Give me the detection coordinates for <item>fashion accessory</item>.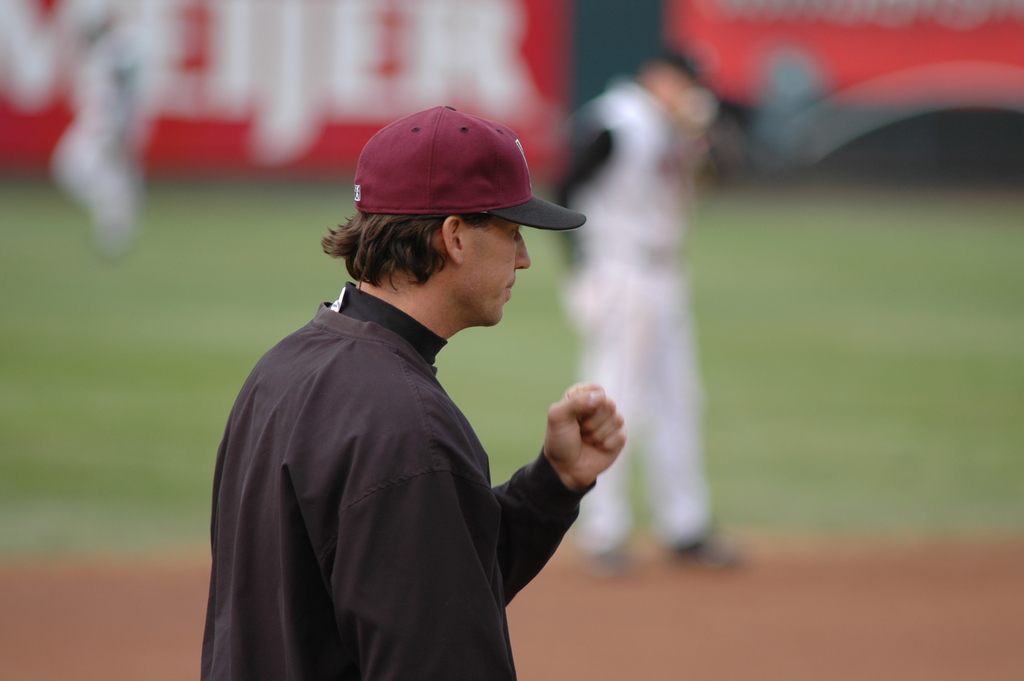
(353, 104, 589, 232).
